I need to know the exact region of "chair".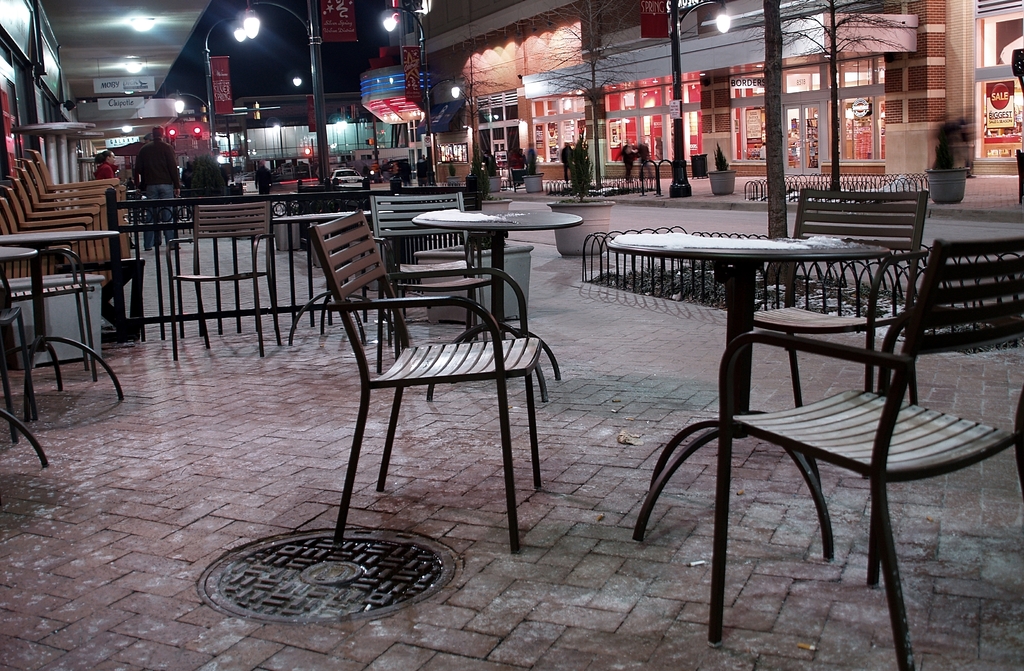
Region: 0/246/99/379.
